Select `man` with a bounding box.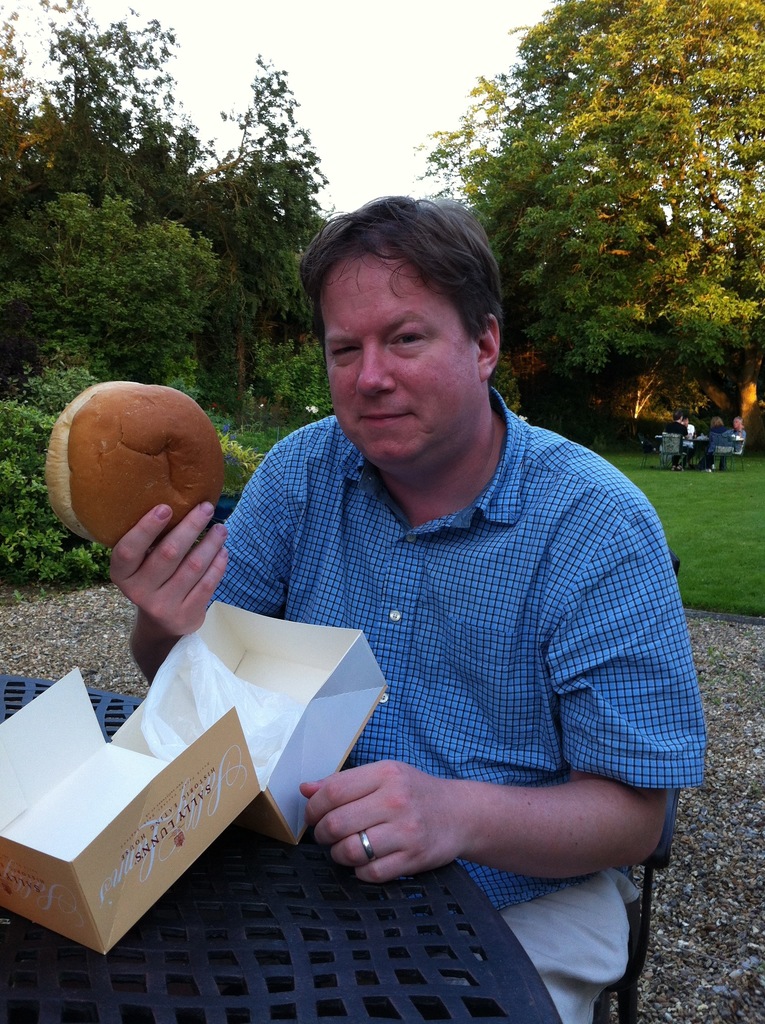
[x1=663, y1=410, x2=686, y2=470].
